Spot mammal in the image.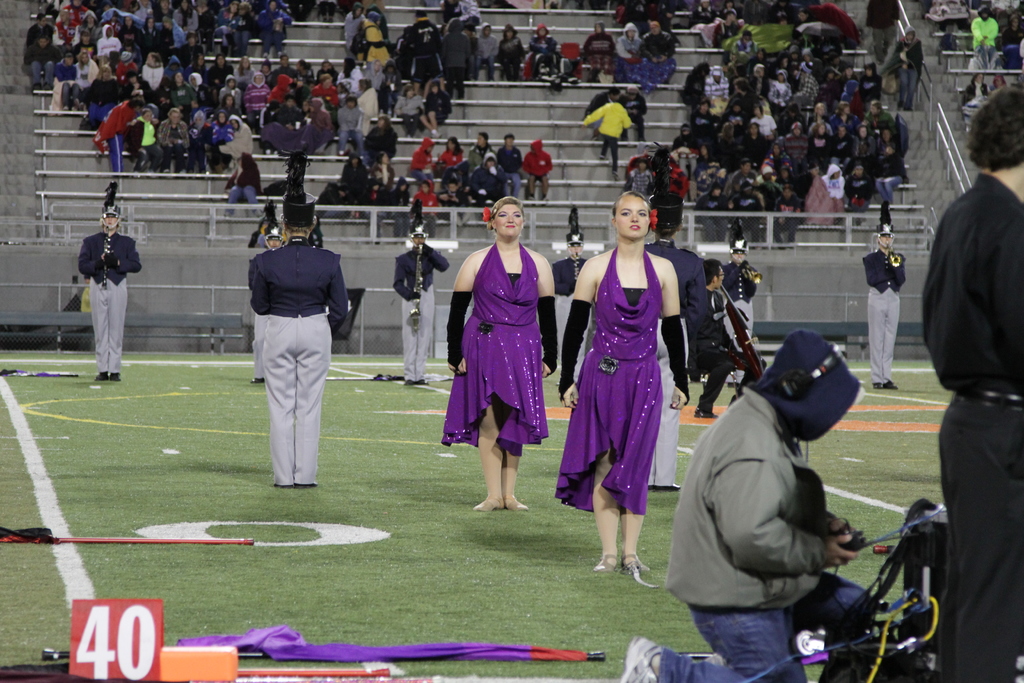
mammal found at select_region(220, 72, 240, 104).
